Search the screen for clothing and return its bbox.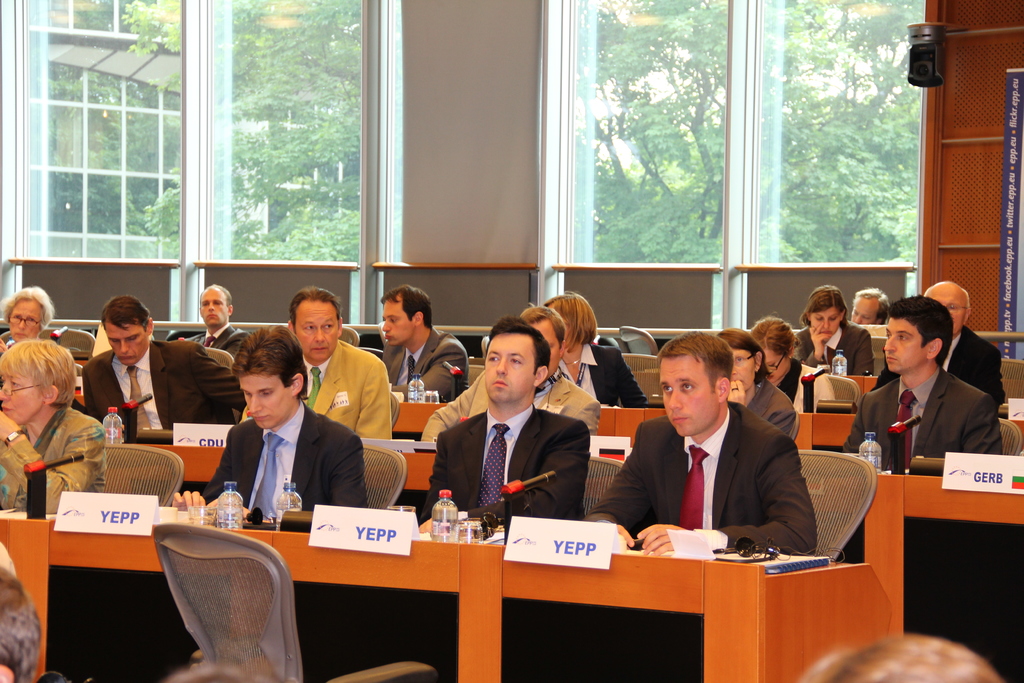
Found: (0,403,109,509).
